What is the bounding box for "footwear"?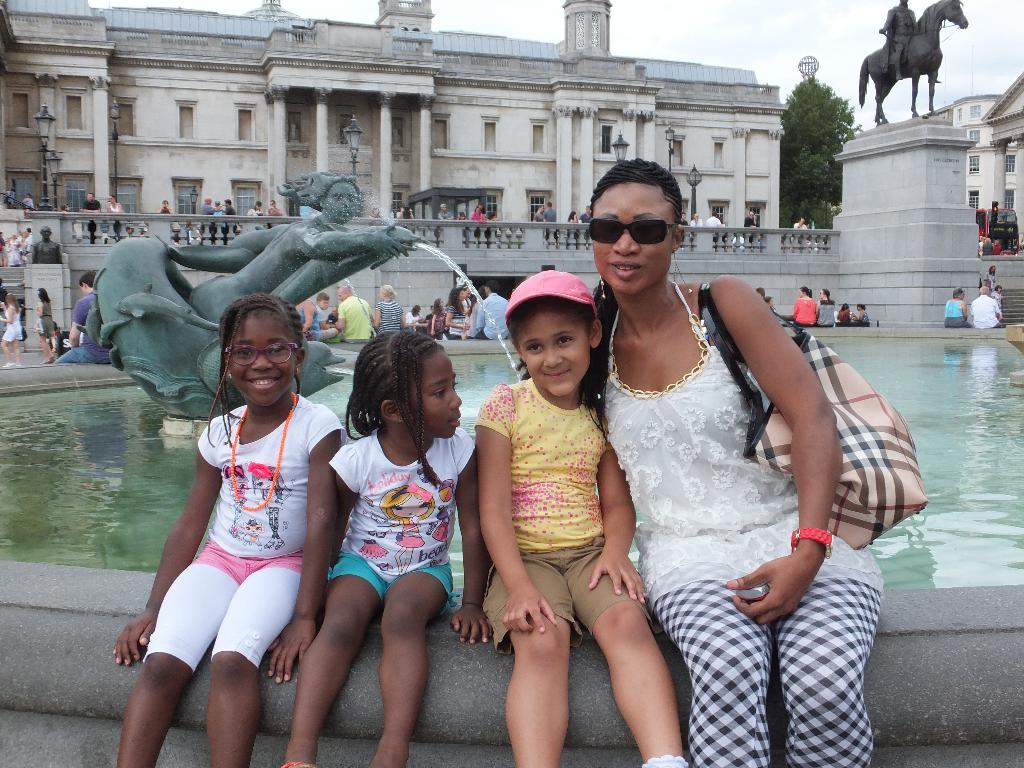
[x1=4, y1=365, x2=13, y2=371].
